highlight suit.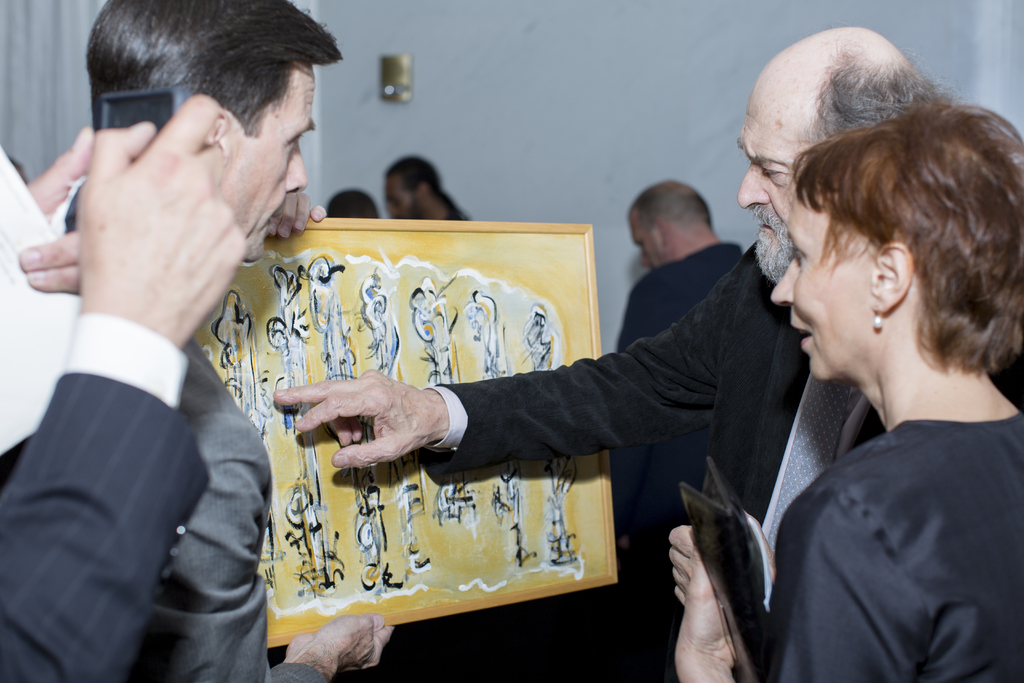
Highlighted region: [left=607, top=242, right=745, bottom=682].
